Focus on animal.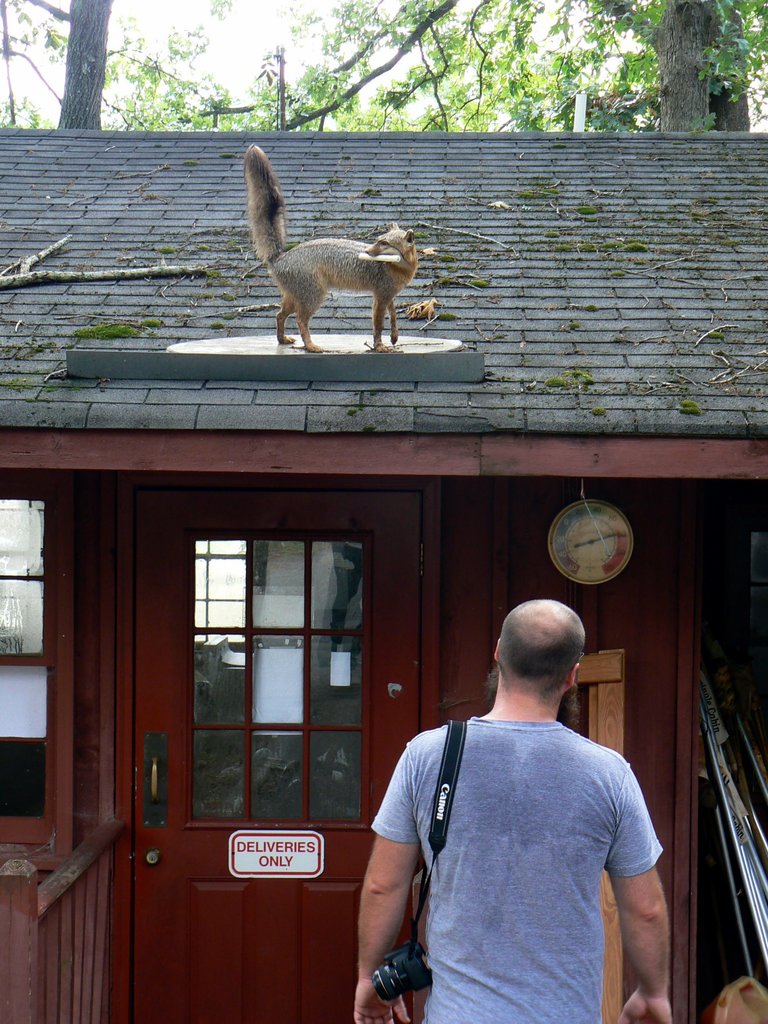
Focused at (x1=251, y1=145, x2=417, y2=351).
